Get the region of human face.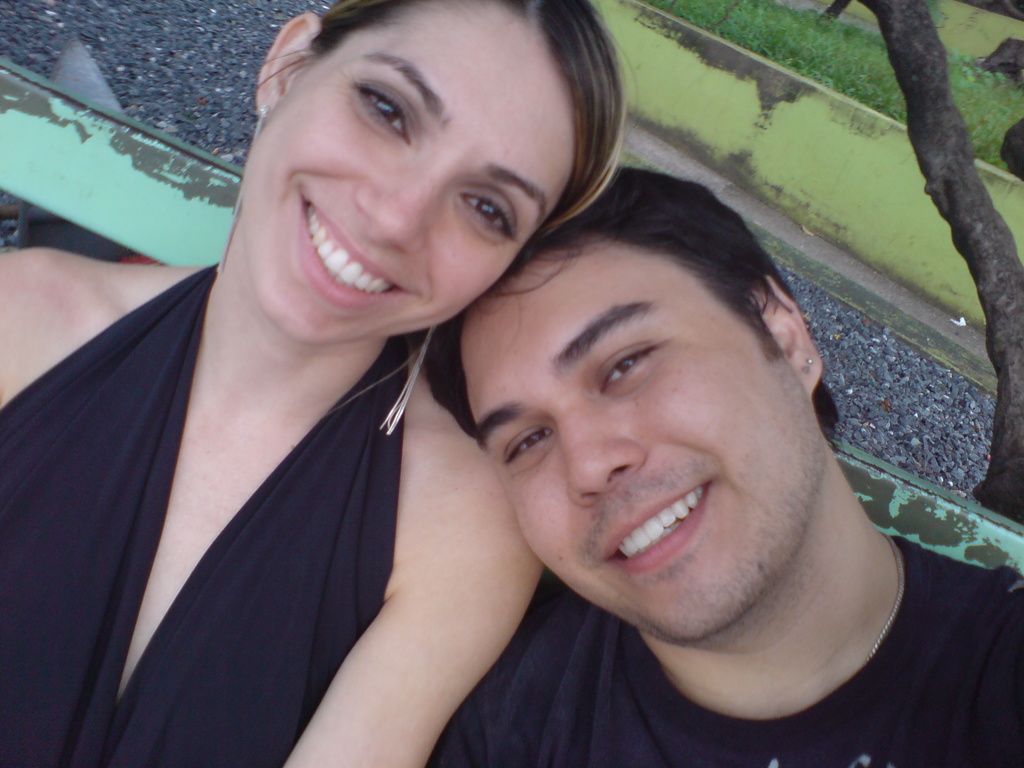
244,3,573,344.
